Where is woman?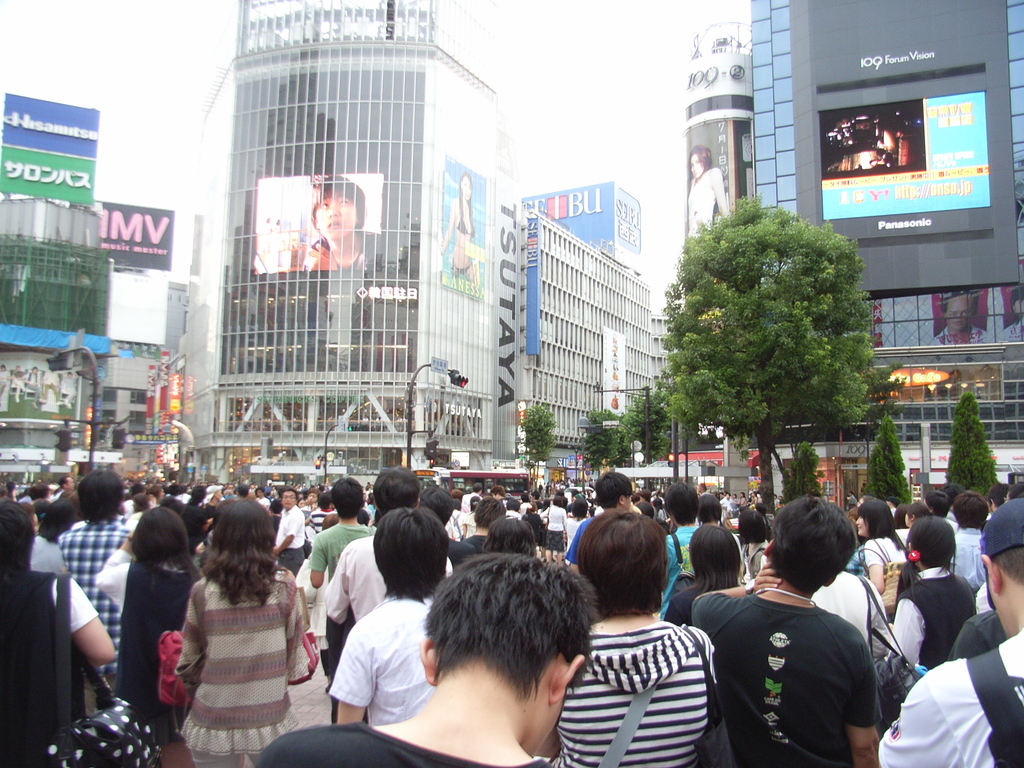
left=877, top=511, right=975, bottom=680.
